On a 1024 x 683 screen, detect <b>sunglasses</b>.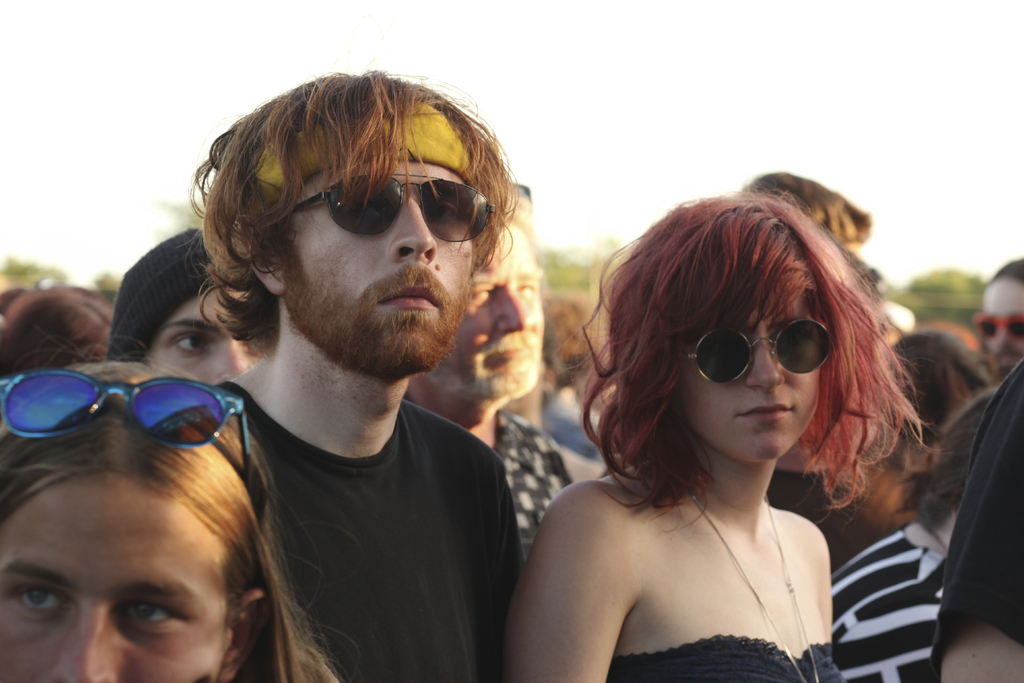
left=0, top=363, right=250, bottom=493.
